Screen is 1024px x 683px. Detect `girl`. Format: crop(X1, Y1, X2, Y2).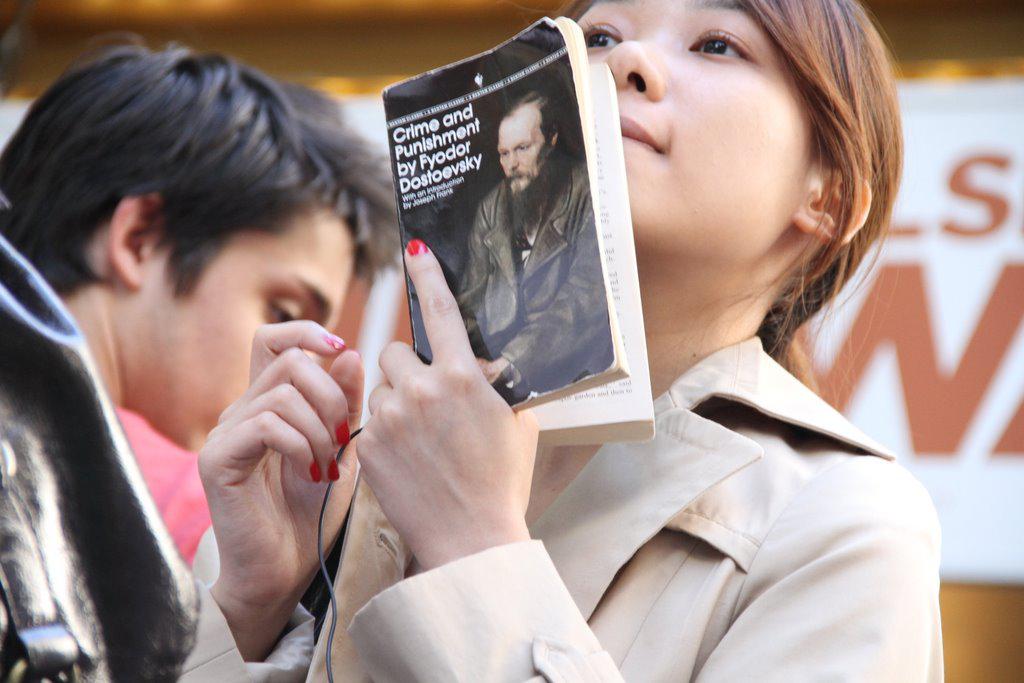
crop(174, 0, 939, 682).
